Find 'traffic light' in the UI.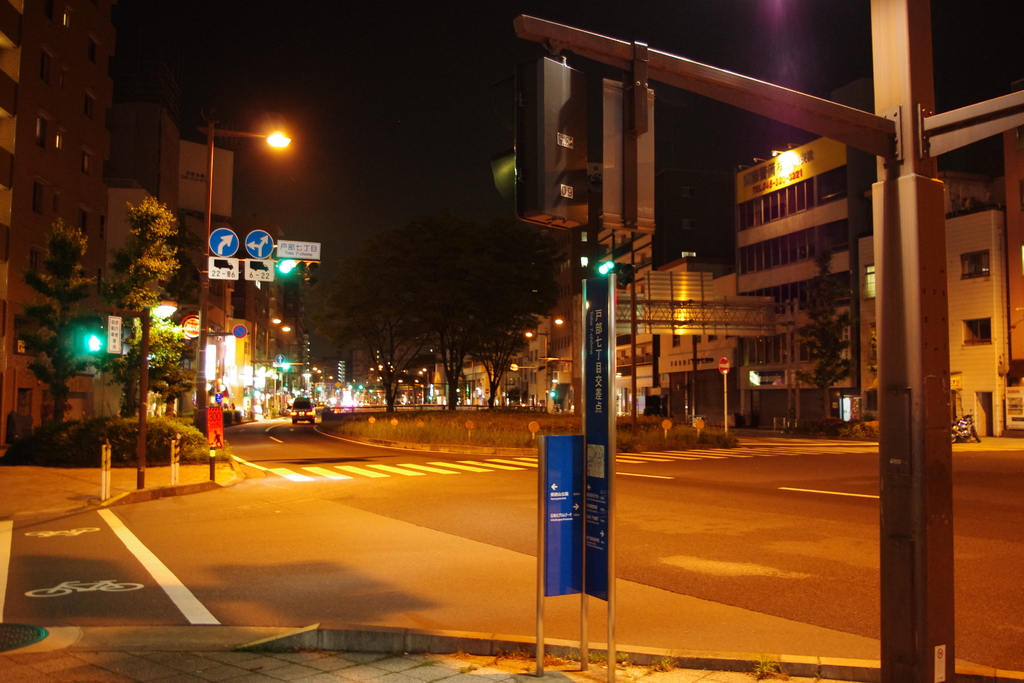
UI element at BBox(282, 363, 290, 370).
